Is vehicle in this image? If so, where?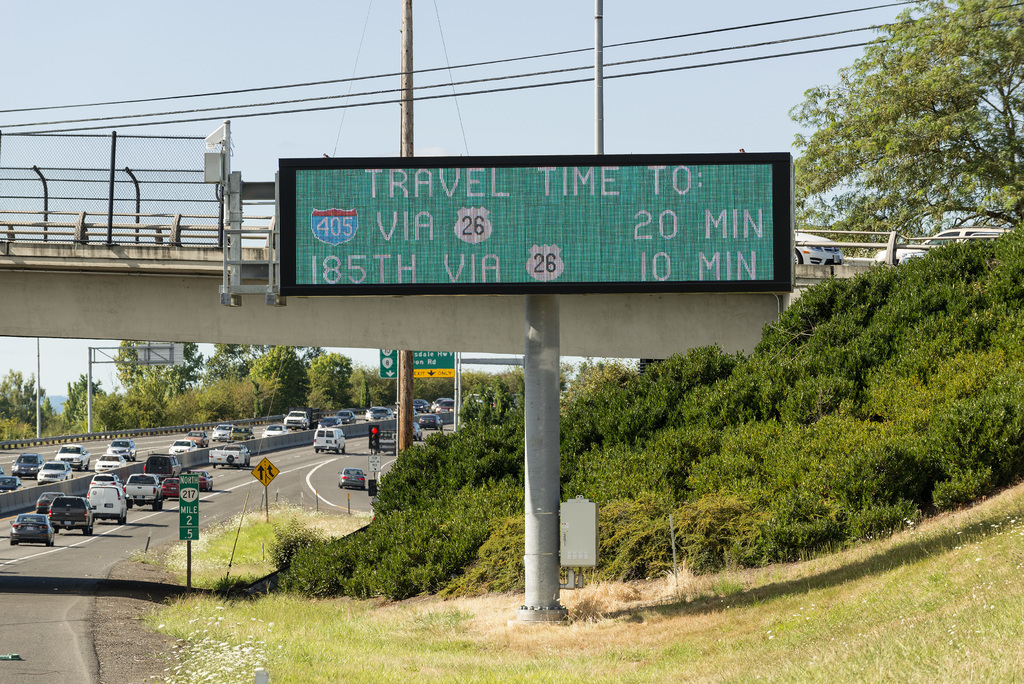
Yes, at select_region(184, 428, 209, 447).
